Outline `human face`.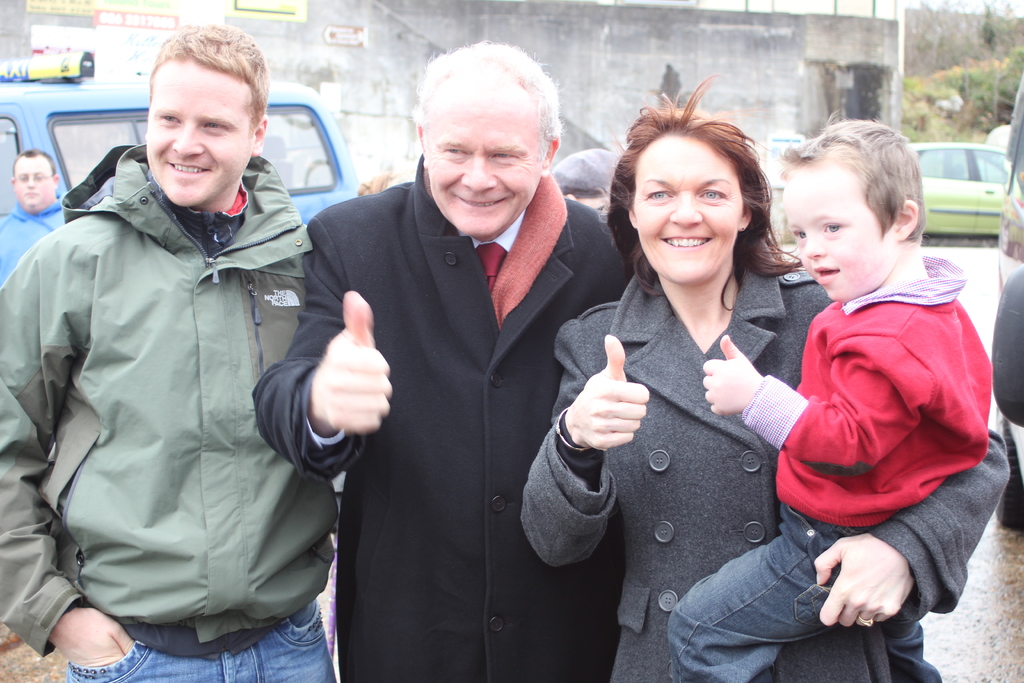
Outline: x1=8 y1=152 x2=53 y2=206.
